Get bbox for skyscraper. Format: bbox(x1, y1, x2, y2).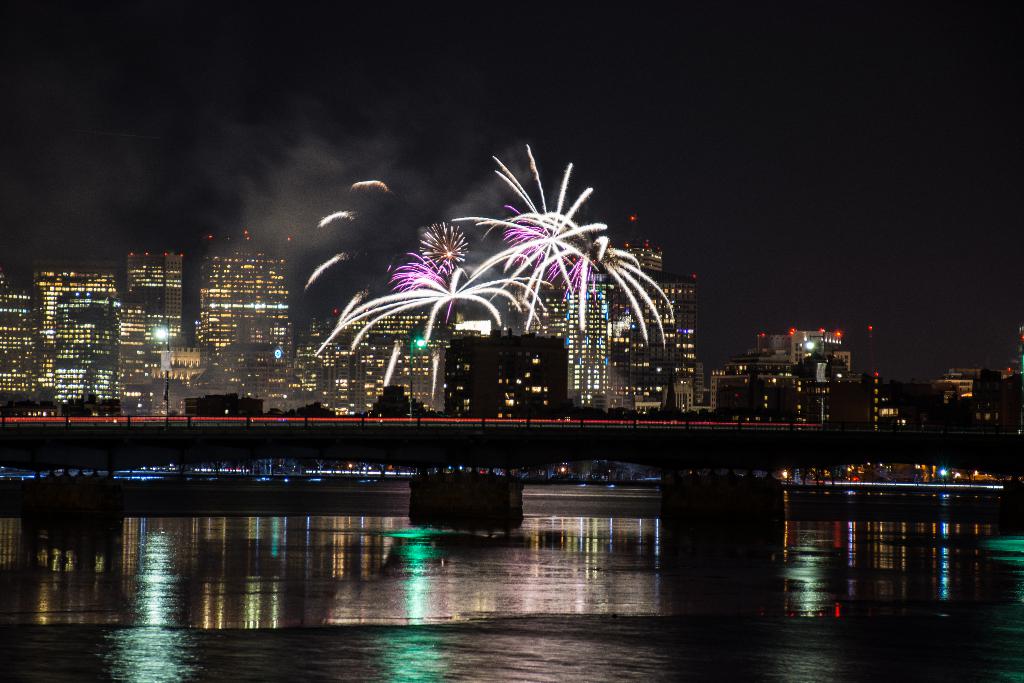
bbox(632, 273, 701, 411).
